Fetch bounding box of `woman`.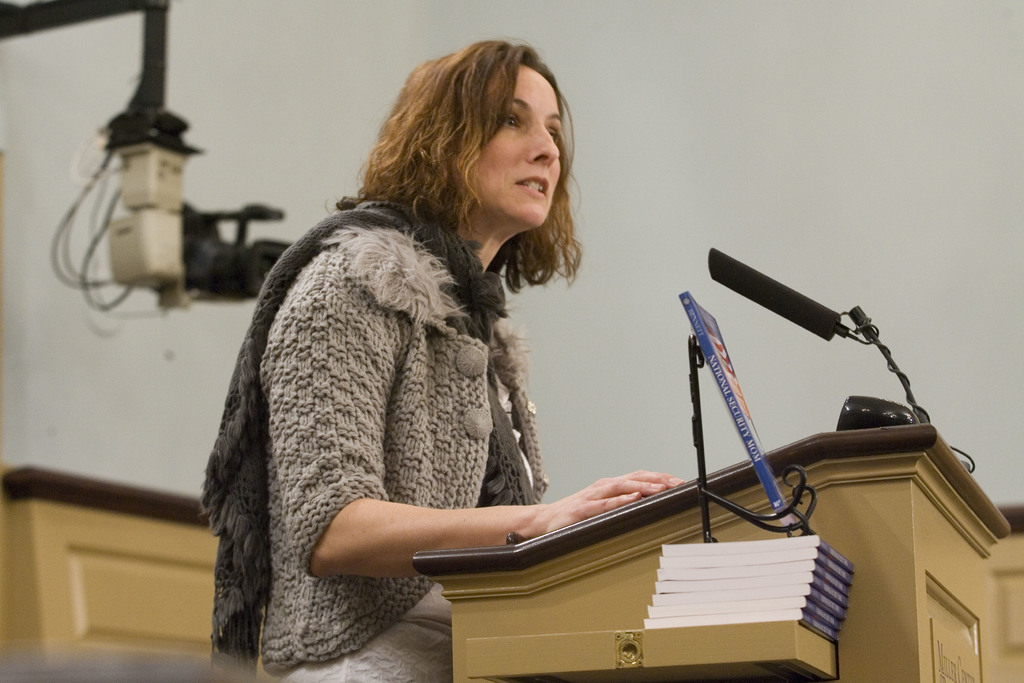
Bbox: box=[202, 37, 681, 682].
